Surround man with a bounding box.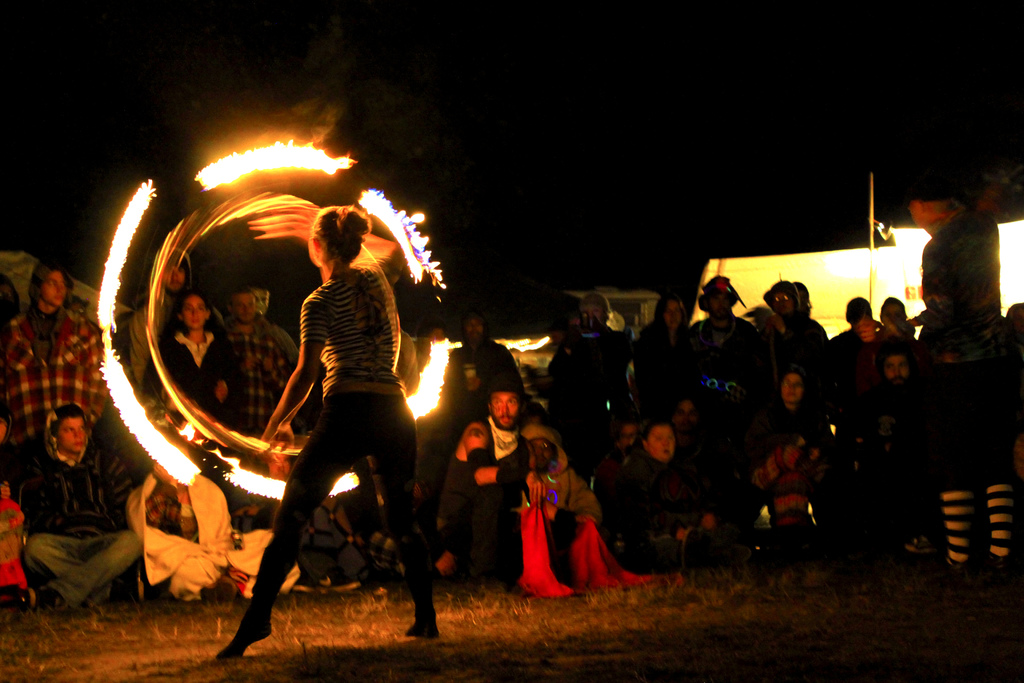
rect(455, 309, 525, 418).
